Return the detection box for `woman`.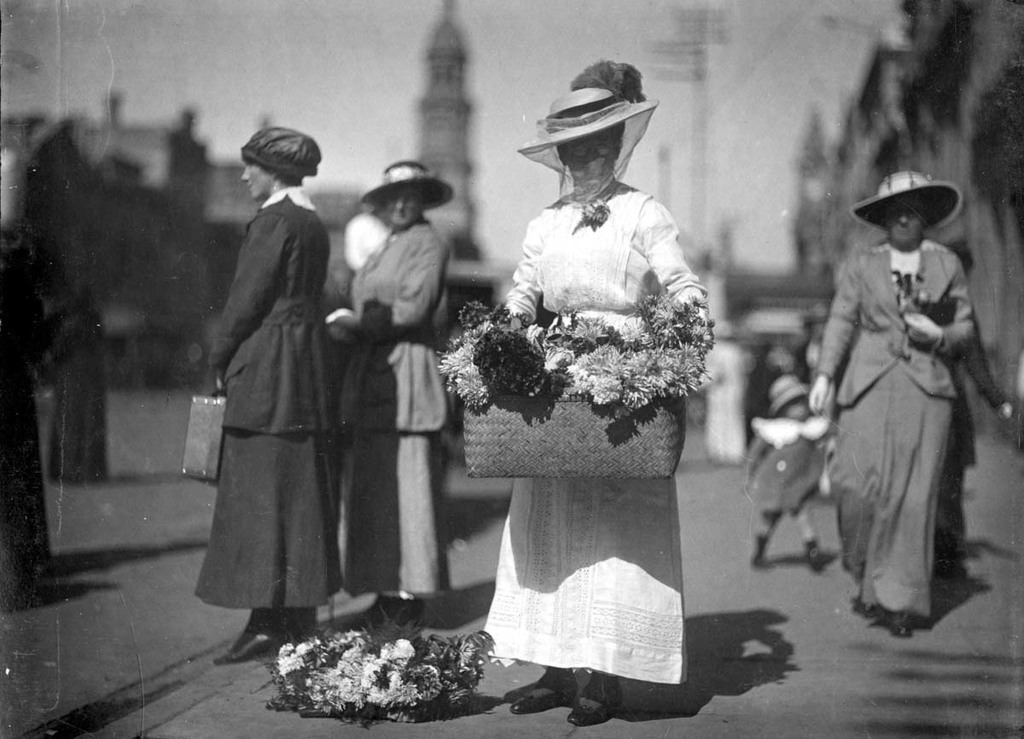
441/81/729/672.
